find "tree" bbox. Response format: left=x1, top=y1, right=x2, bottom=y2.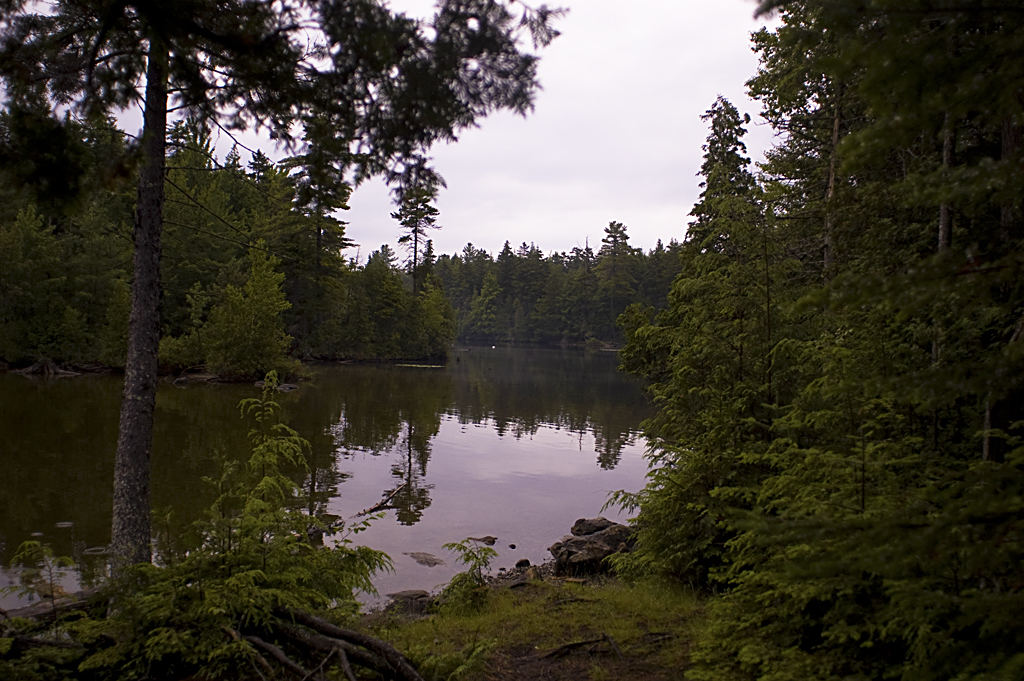
left=0, top=0, right=573, bottom=625.
